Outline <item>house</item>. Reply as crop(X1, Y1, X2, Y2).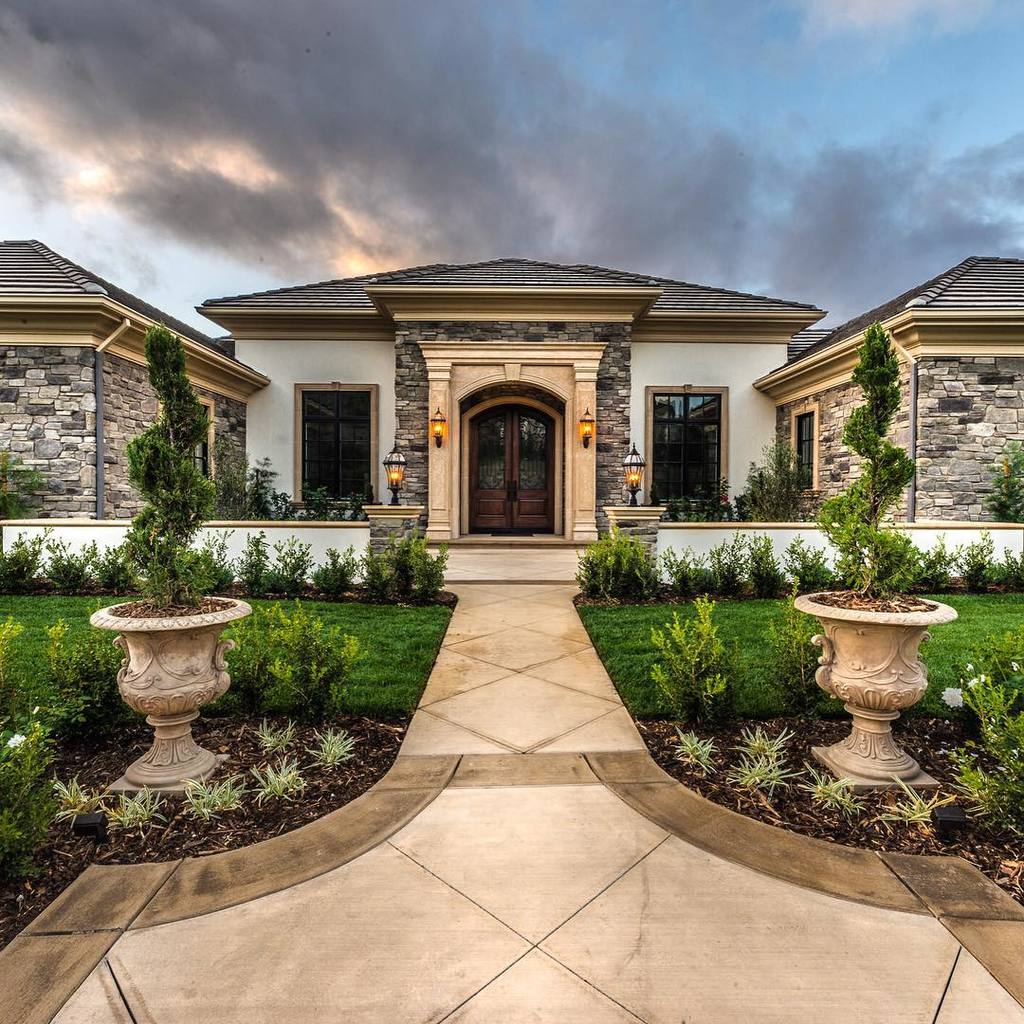
crop(753, 254, 1023, 526).
